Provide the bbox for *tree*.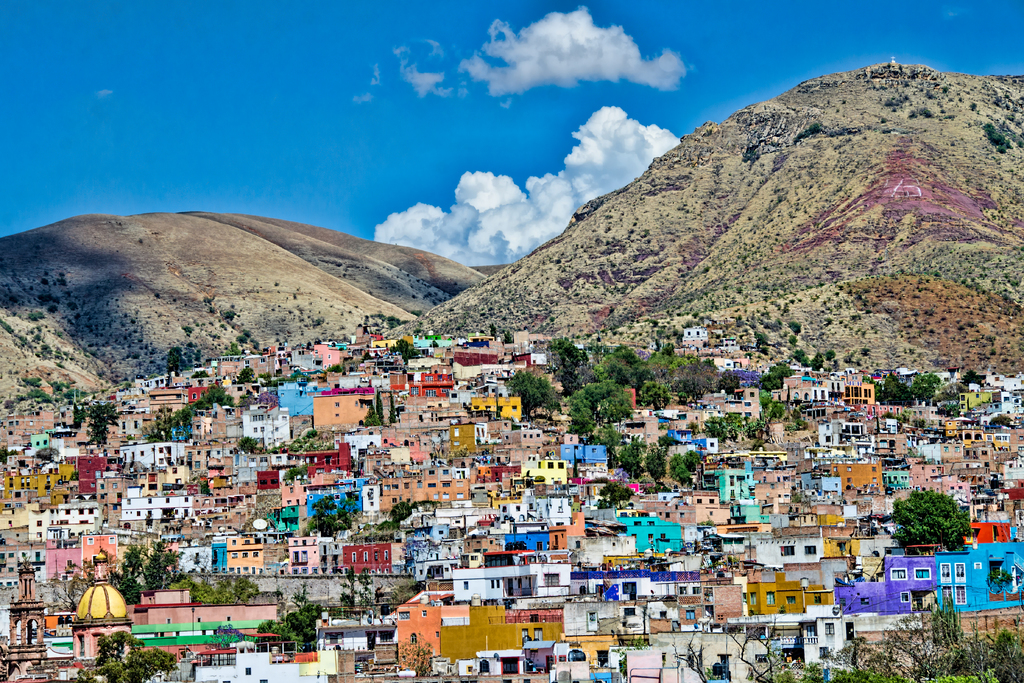
{"left": 673, "top": 446, "right": 707, "bottom": 488}.
